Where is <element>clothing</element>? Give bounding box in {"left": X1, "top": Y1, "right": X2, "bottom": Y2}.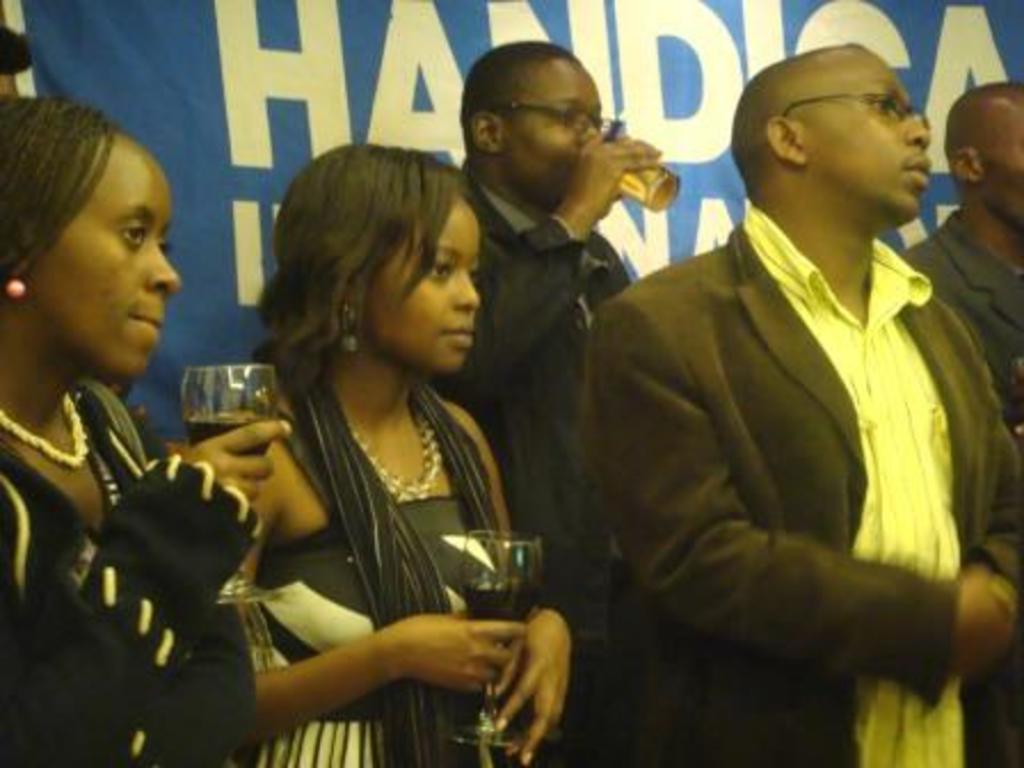
{"left": 898, "top": 210, "right": 1022, "bottom": 443}.
